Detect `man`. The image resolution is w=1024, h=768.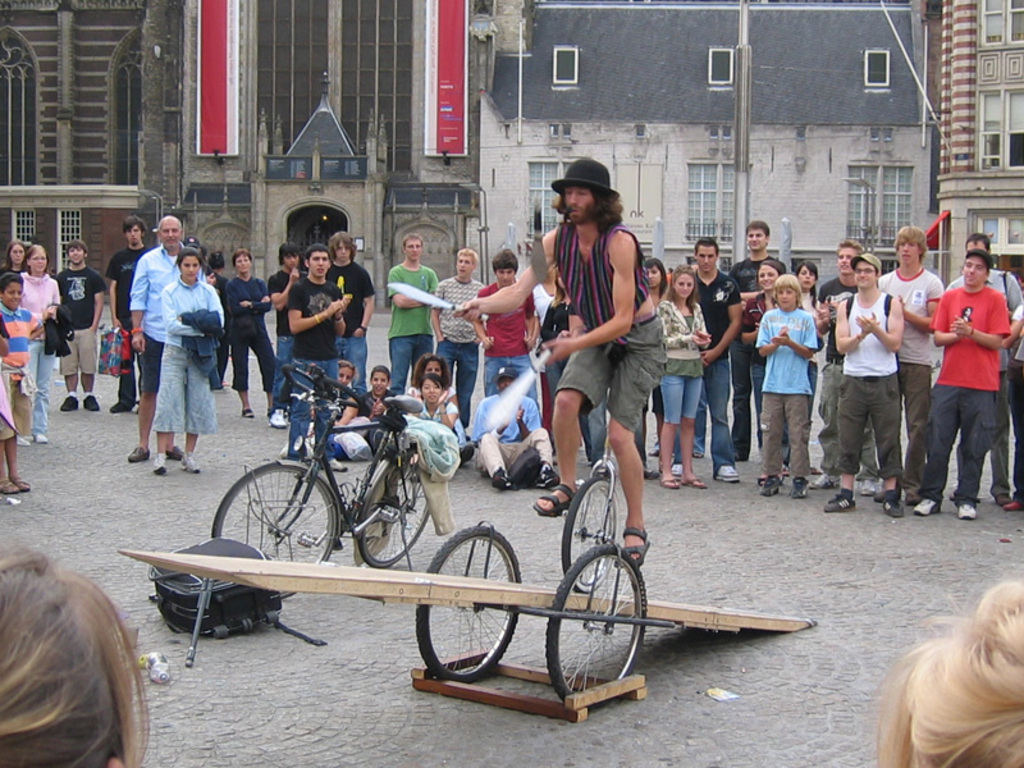
812,236,897,499.
